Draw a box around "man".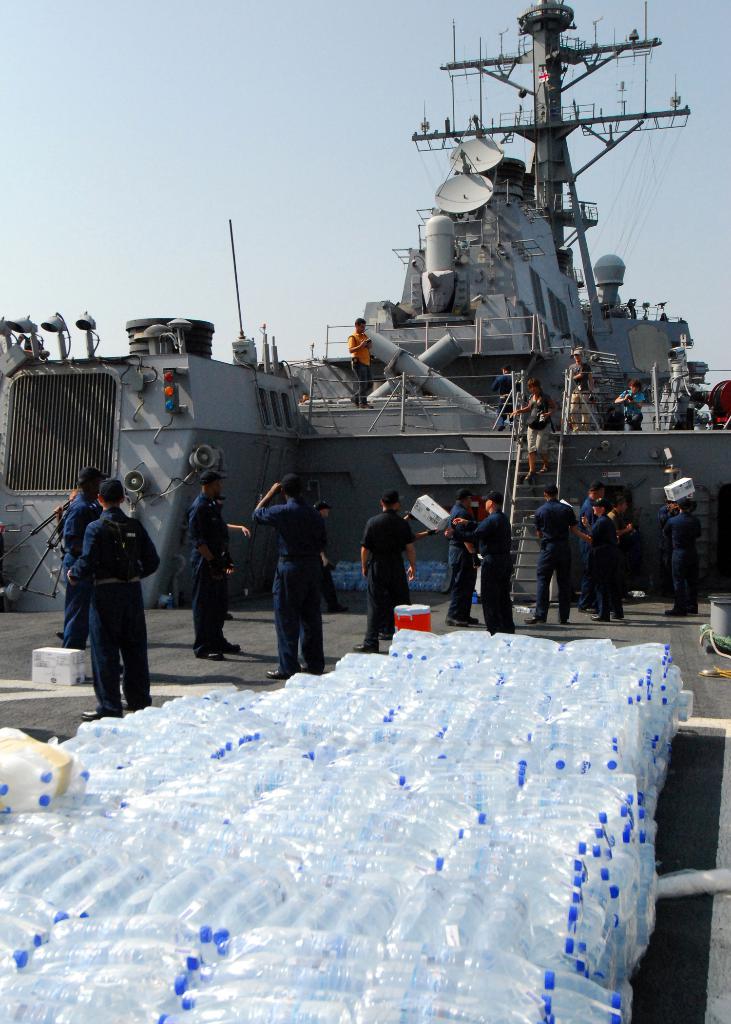
l=53, t=464, r=102, b=659.
